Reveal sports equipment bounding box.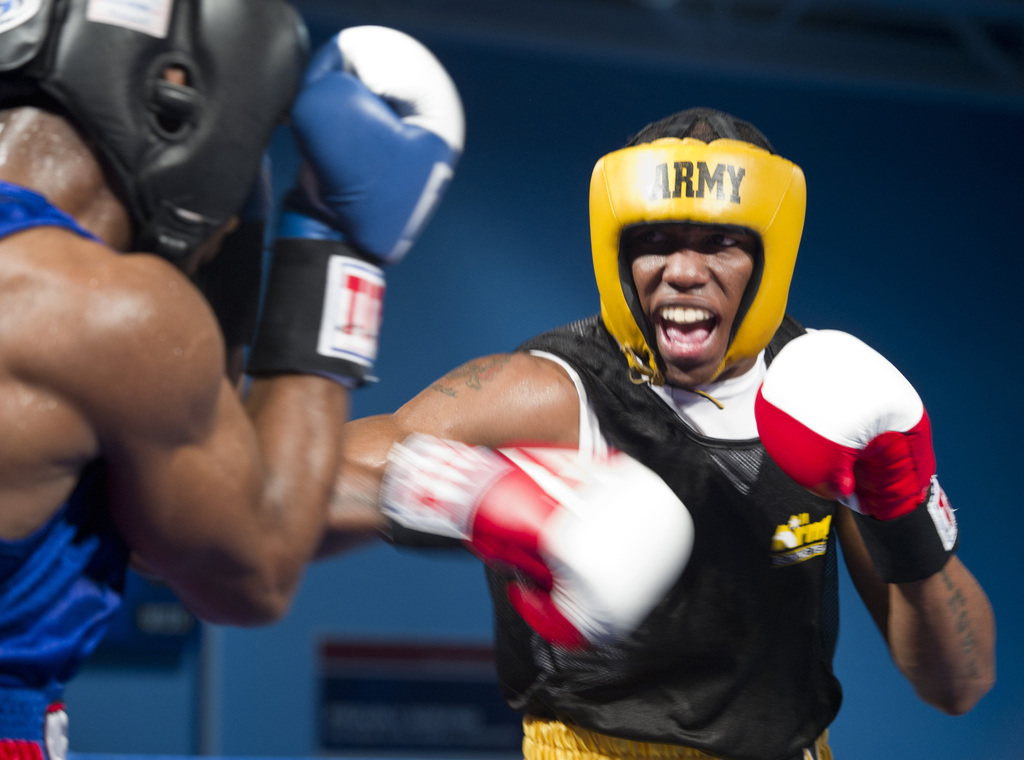
Revealed: [x1=245, y1=26, x2=465, y2=395].
